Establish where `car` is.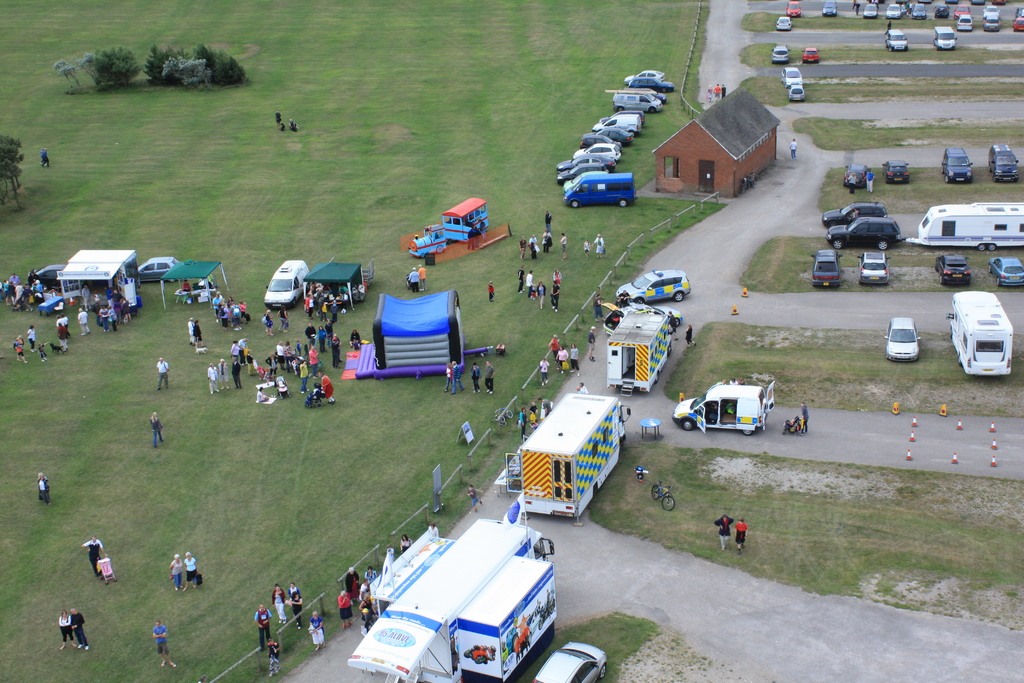
Established at bbox=(812, 245, 842, 288).
